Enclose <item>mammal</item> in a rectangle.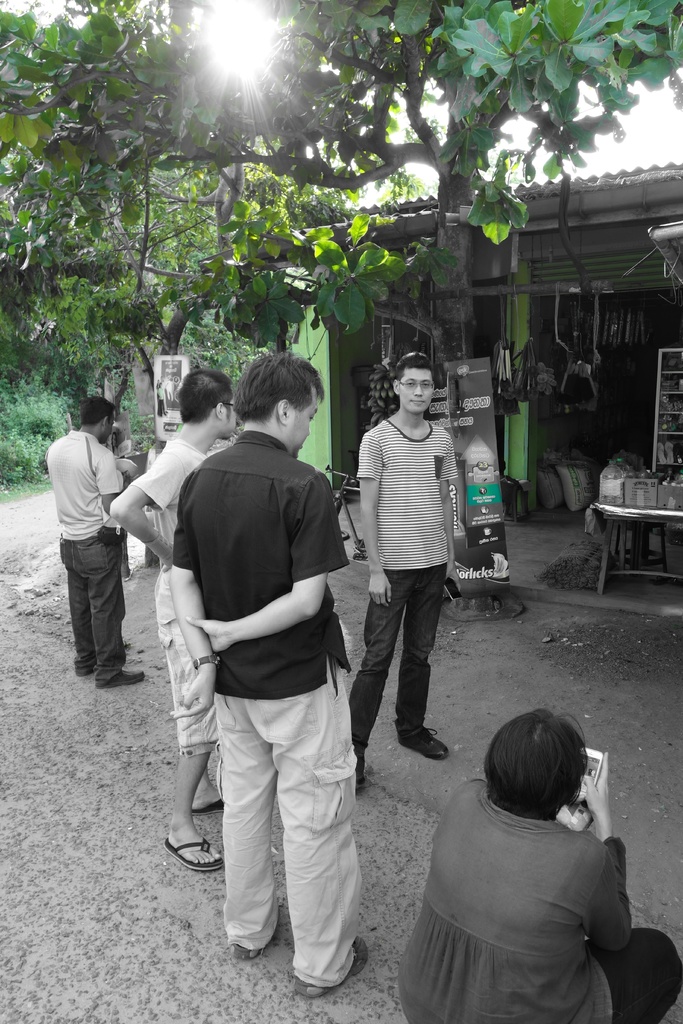
(left=114, top=376, right=238, bottom=870).
